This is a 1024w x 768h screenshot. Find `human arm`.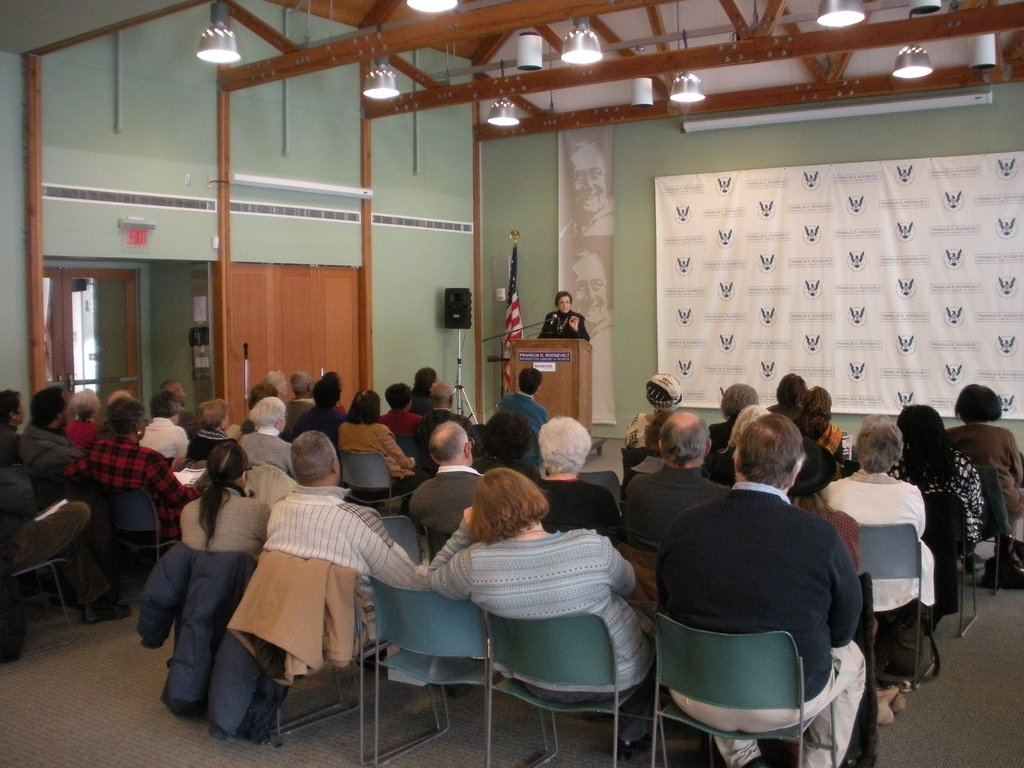
Bounding box: [350, 505, 429, 595].
